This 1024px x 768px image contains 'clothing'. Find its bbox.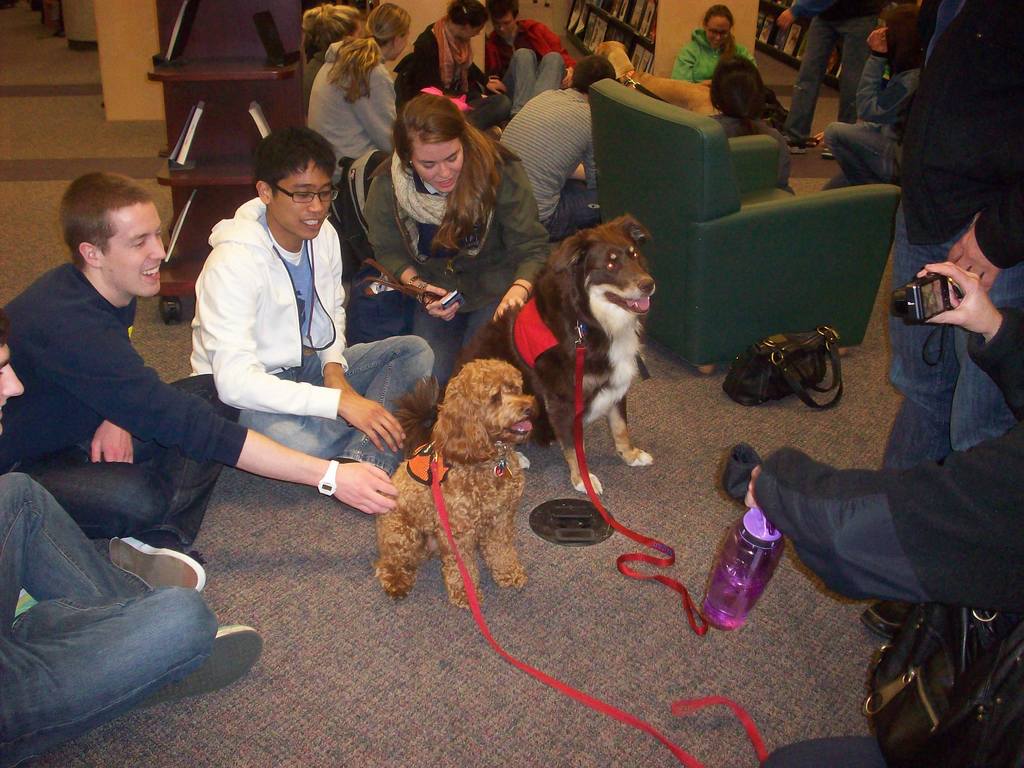
{"x1": 508, "y1": 88, "x2": 593, "y2": 230}.
